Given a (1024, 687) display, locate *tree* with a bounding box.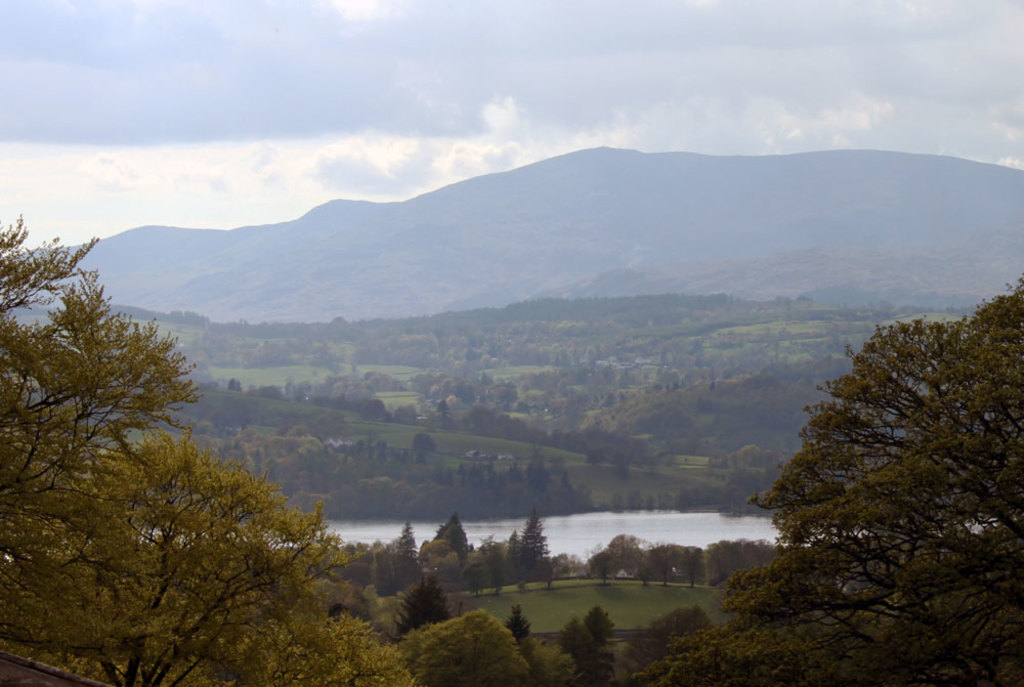
Located: locate(520, 639, 575, 686).
